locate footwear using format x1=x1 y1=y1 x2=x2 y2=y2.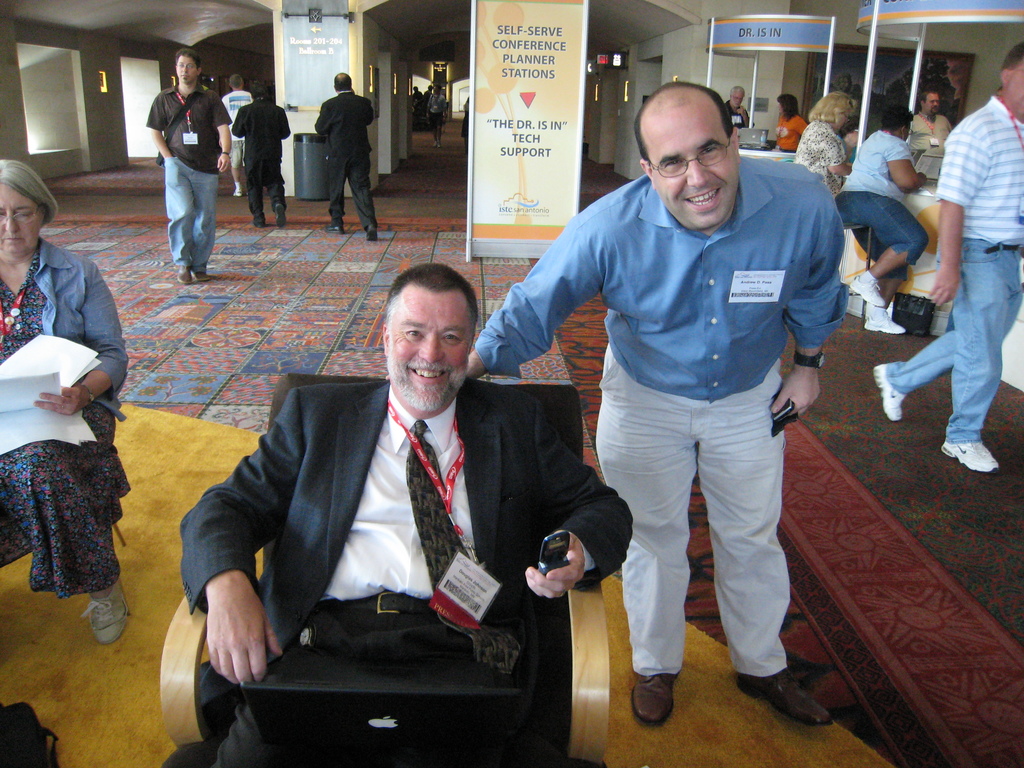
x1=77 y1=584 x2=132 y2=651.
